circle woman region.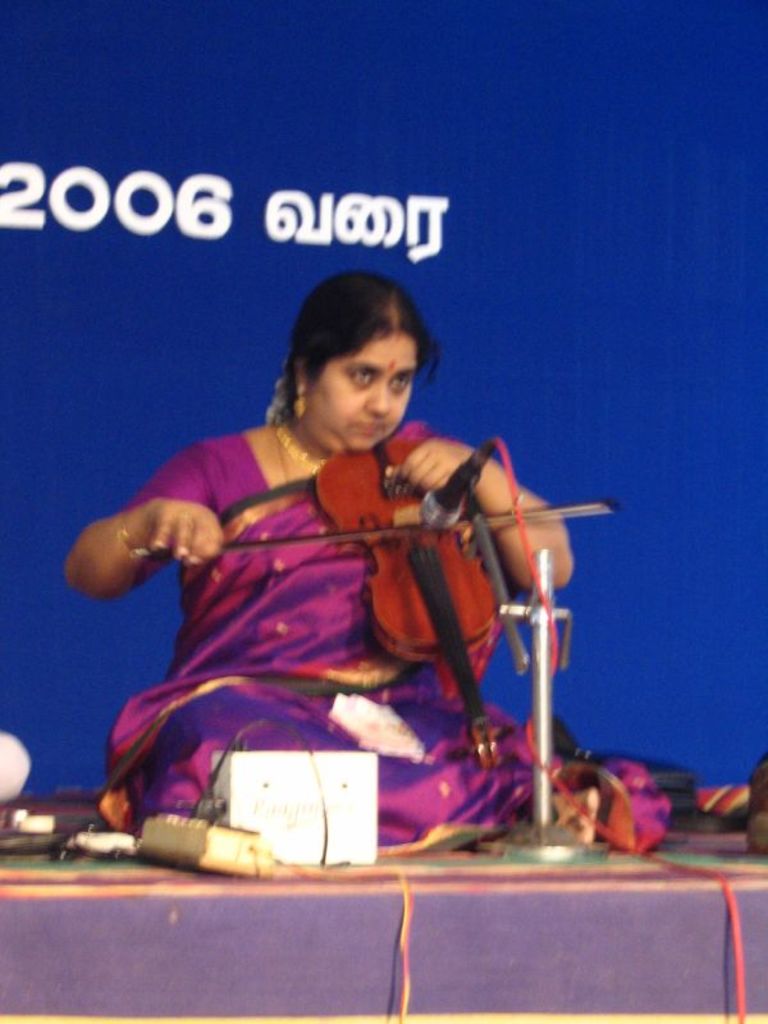
Region: detection(97, 274, 517, 890).
